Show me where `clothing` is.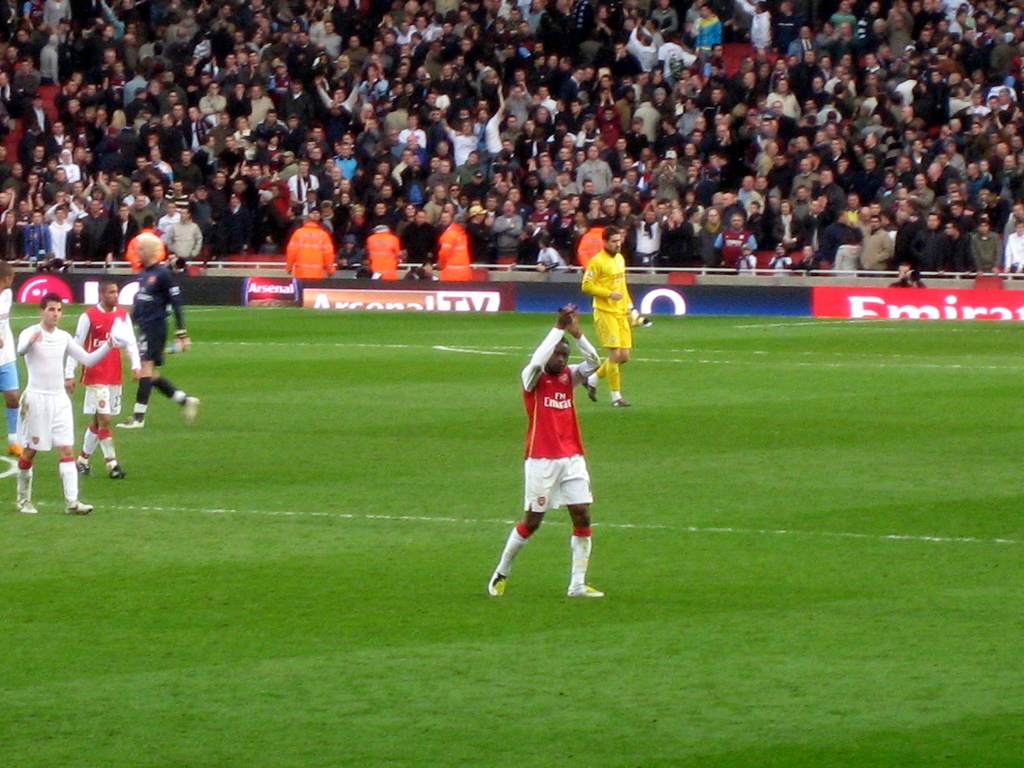
`clothing` is at x1=63 y1=298 x2=138 y2=415.
